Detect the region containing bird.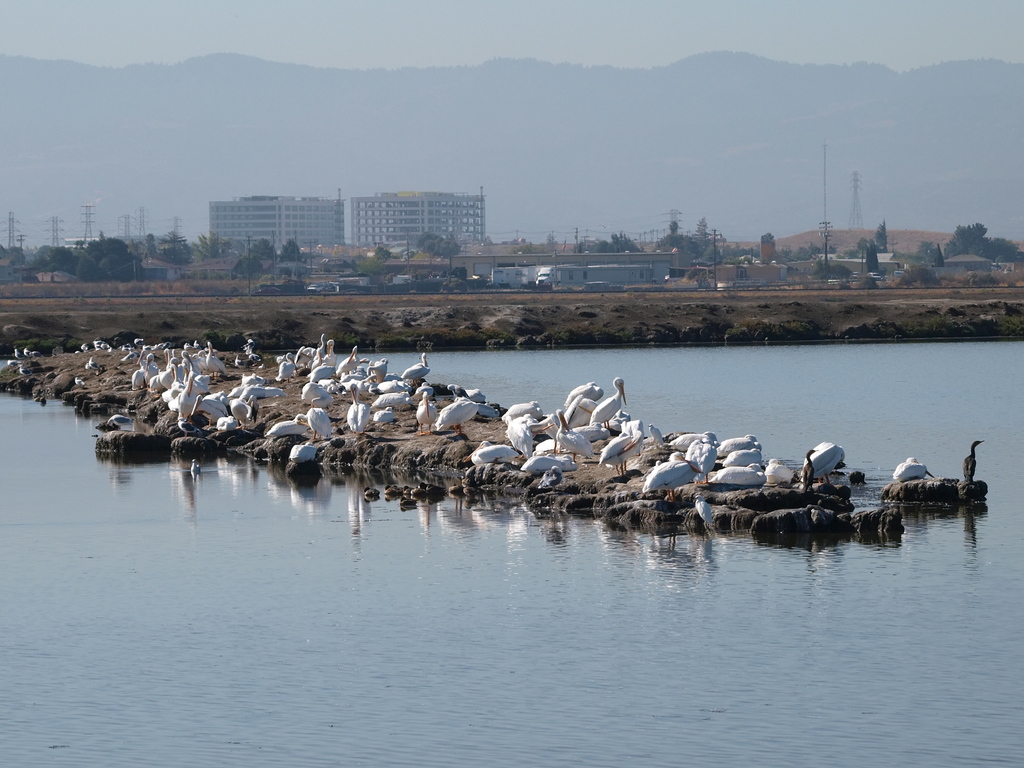
region(315, 330, 325, 359).
